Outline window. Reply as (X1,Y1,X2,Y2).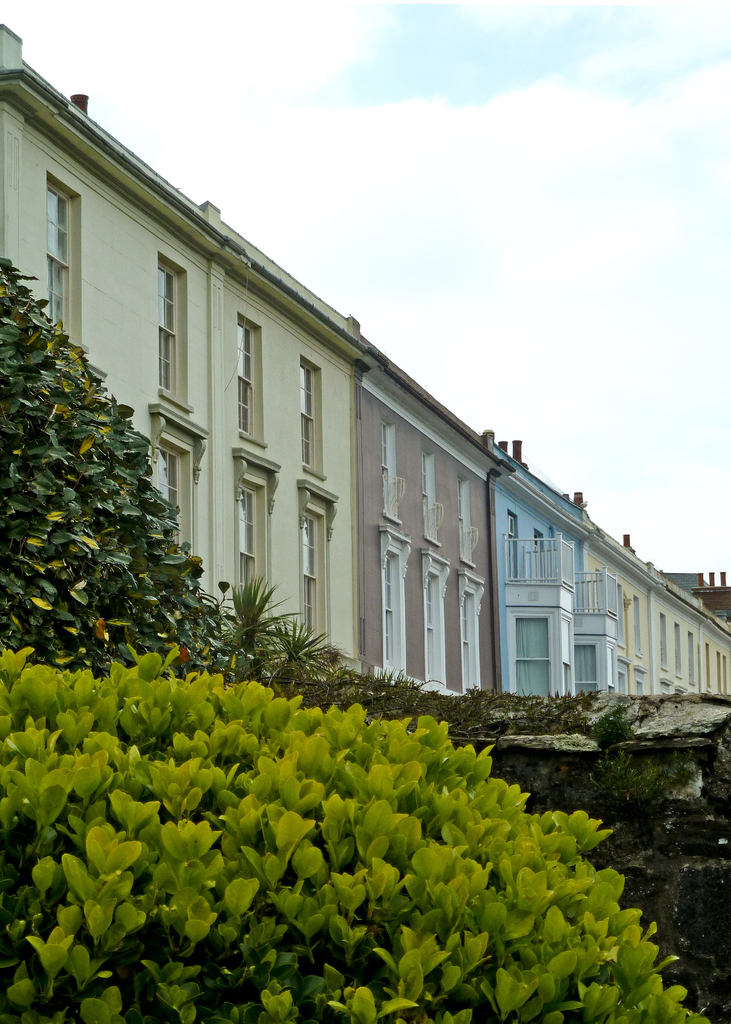
(381,419,401,527).
